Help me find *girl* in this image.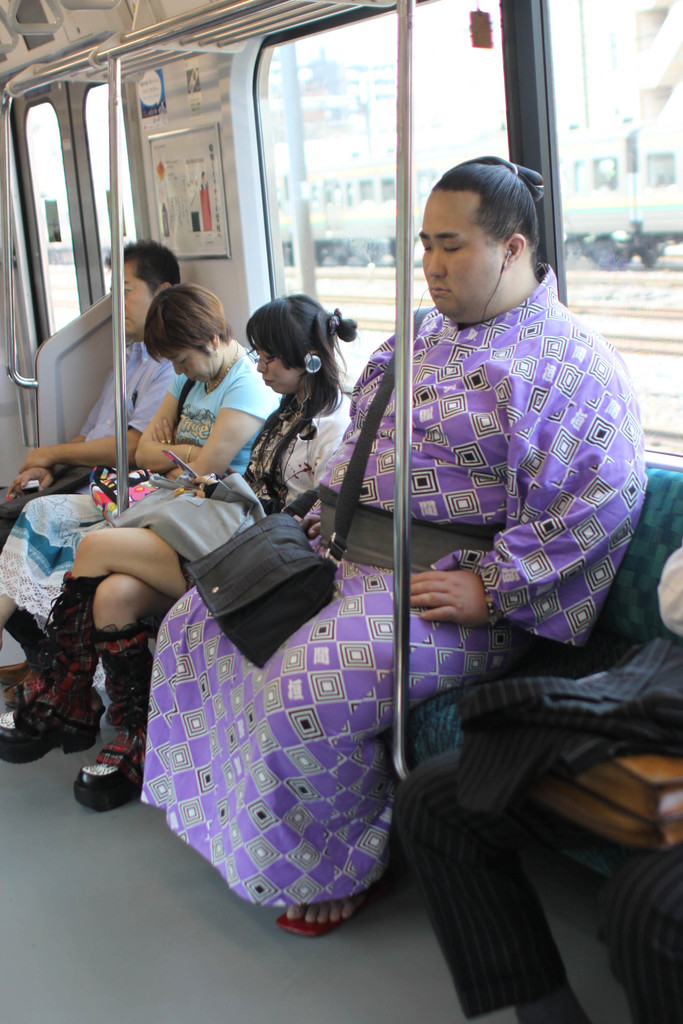
Found it: l=0, t=295, r=368, b=817.
